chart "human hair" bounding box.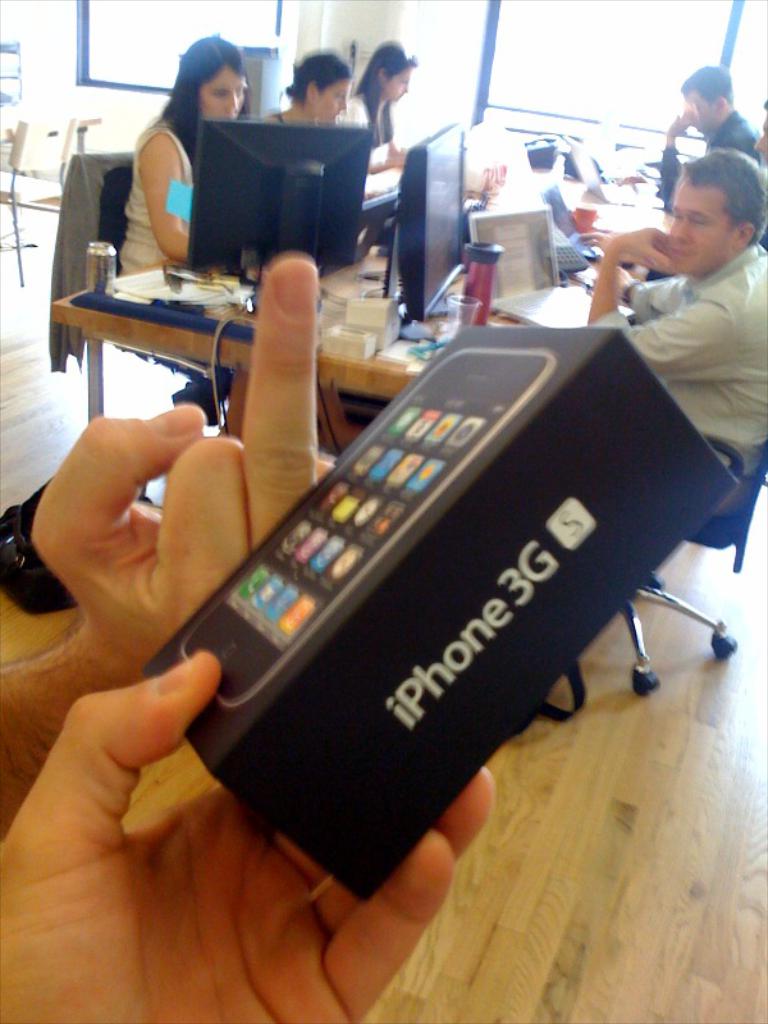
Charted: <box>285,47,351,116</box>.
